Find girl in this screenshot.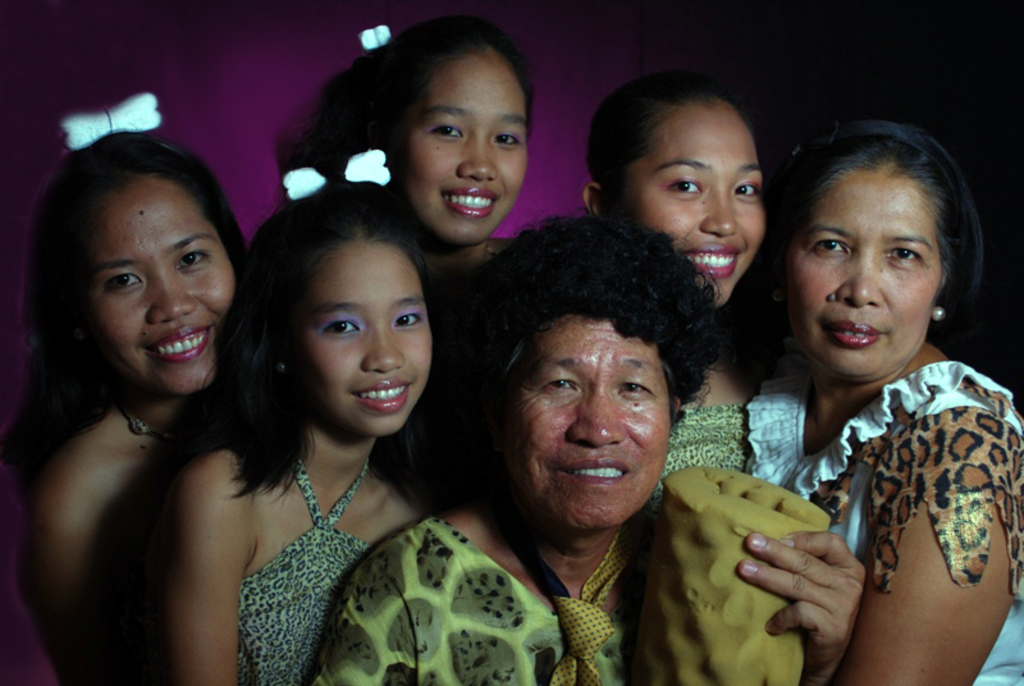
The bounding box for girl is (393,29,511,285).
